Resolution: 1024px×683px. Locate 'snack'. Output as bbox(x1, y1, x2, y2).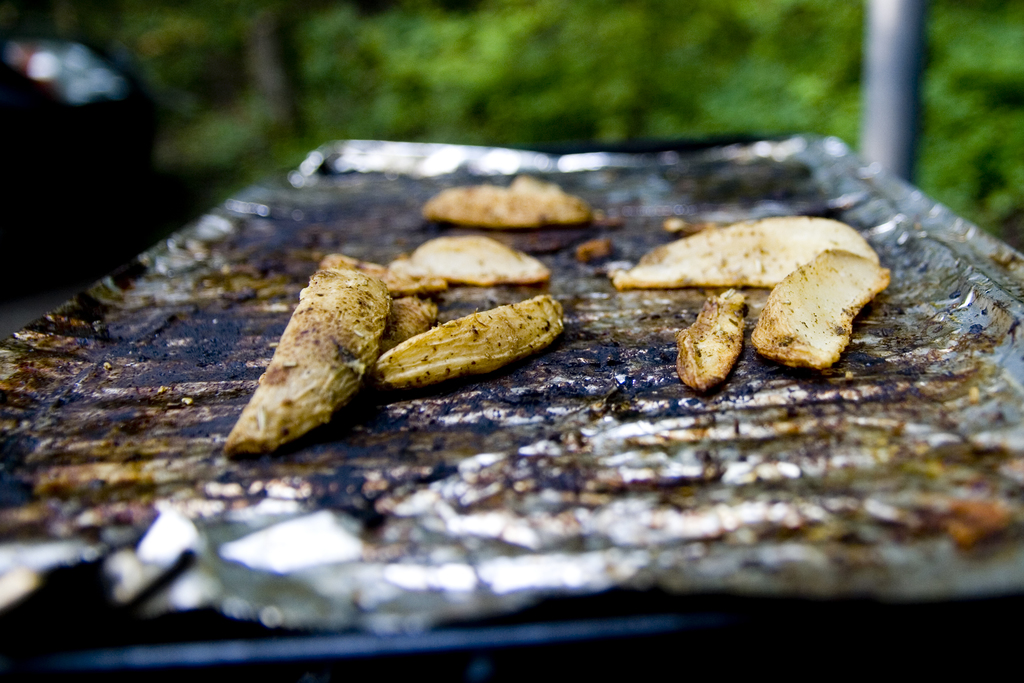
bbox(383, 236, 554, 282).
